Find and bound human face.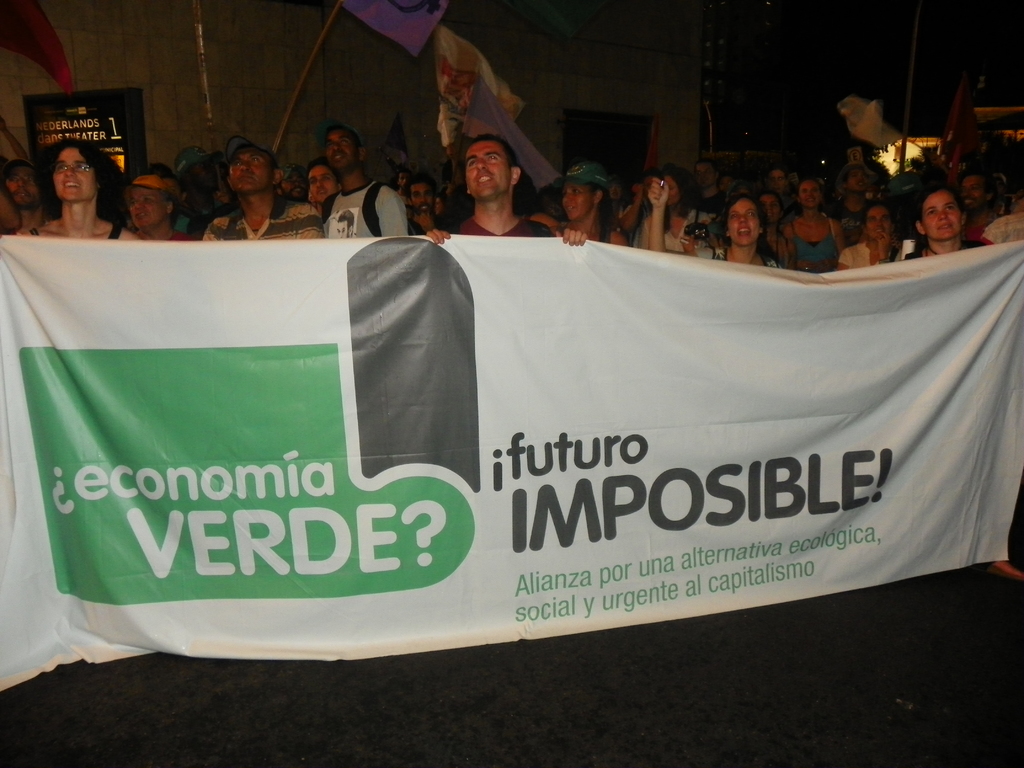
Bound: box(3, 161, 44, 202).
